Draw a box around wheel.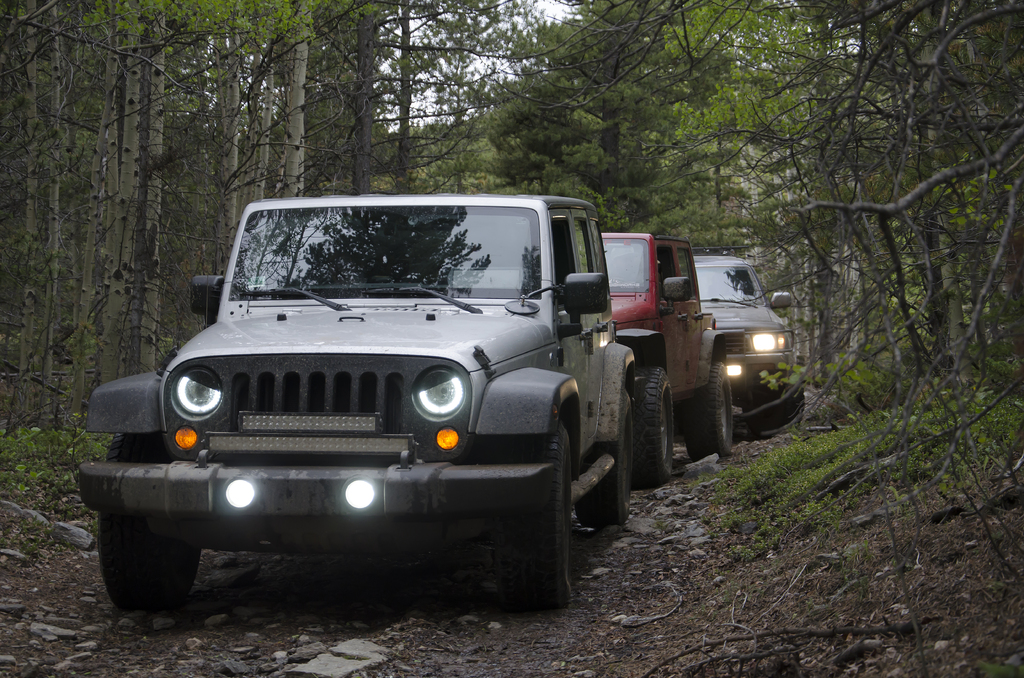
(623,368,673,487).
